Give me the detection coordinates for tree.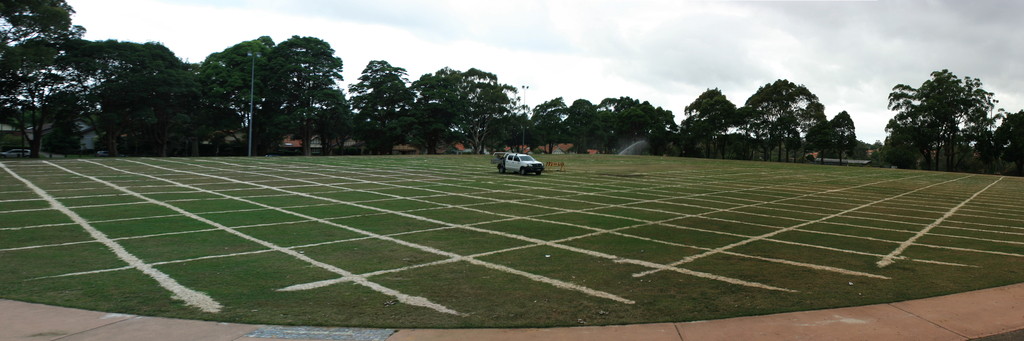
412, 66, 542, 160.
